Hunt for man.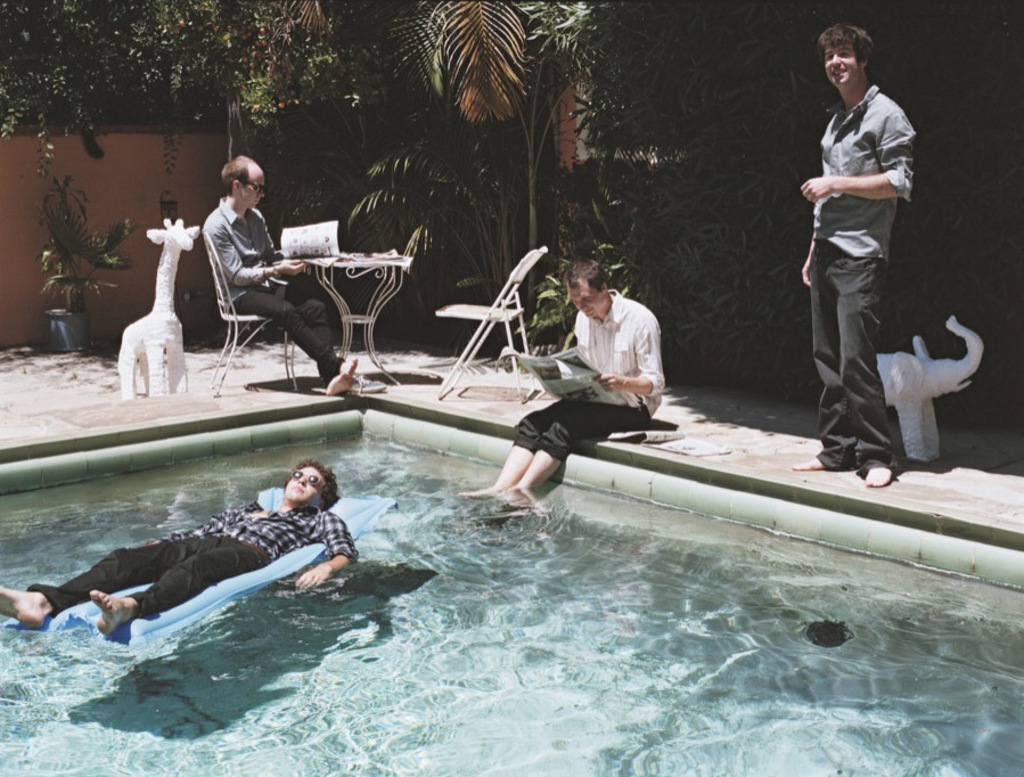
Hunted down at x1=199, y1=150, x2=352, y2=406.
